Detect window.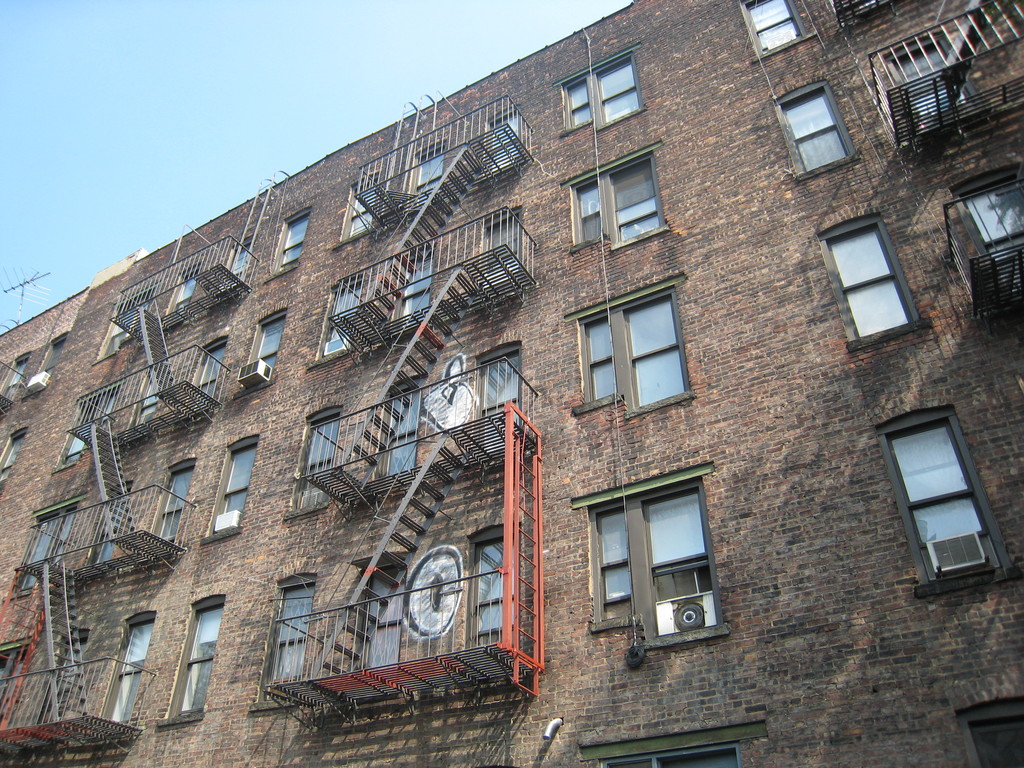
Detected at select_region(15, 502, 79, 591).
